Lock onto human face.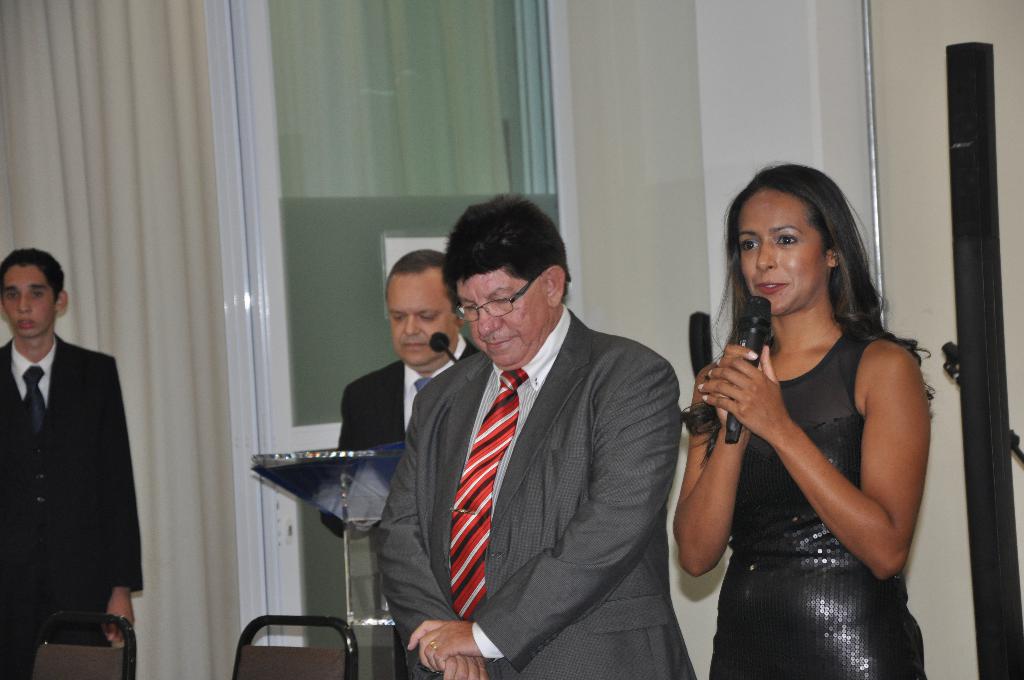
Locked: x1=4 y1=264 x2=59 y2=336.
